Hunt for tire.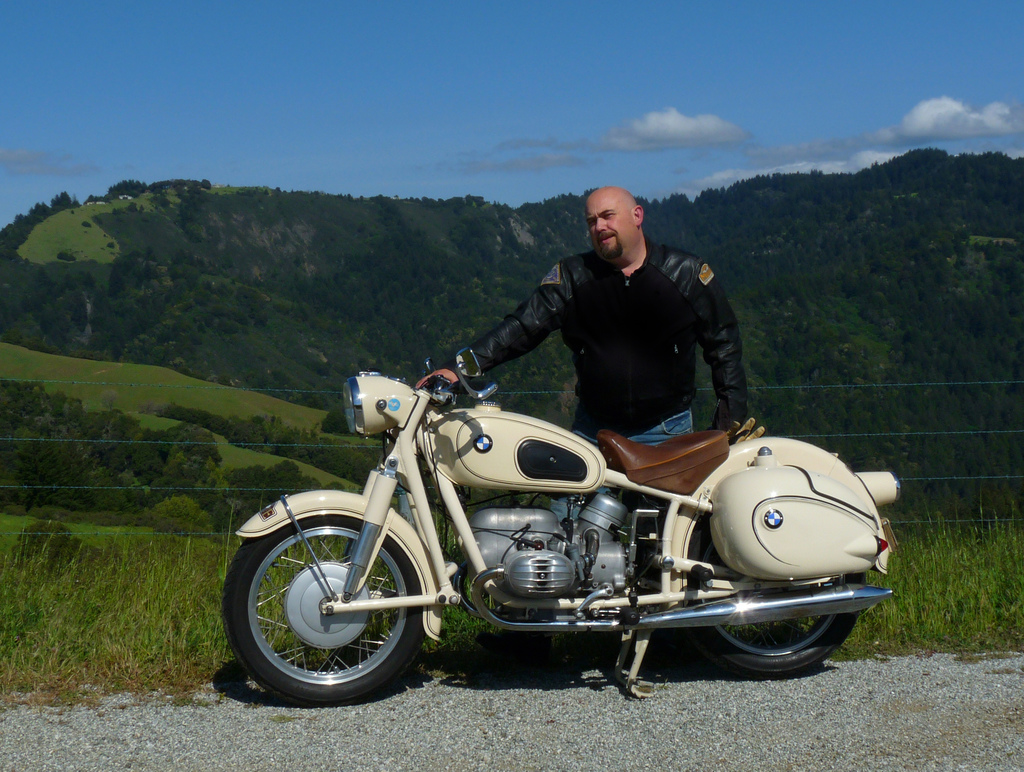
Hunted down at 247 499 425 709.
